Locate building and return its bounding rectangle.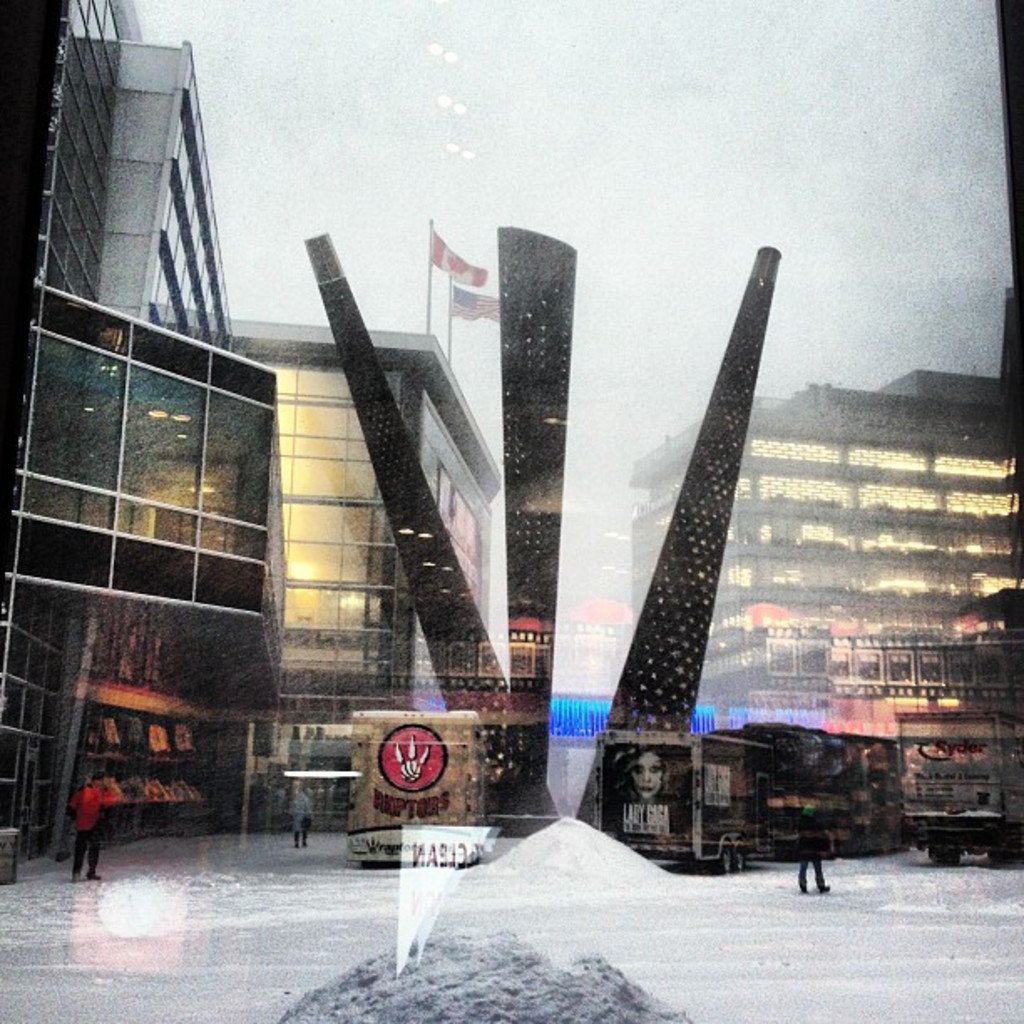
[0, 0, 510, 887].
